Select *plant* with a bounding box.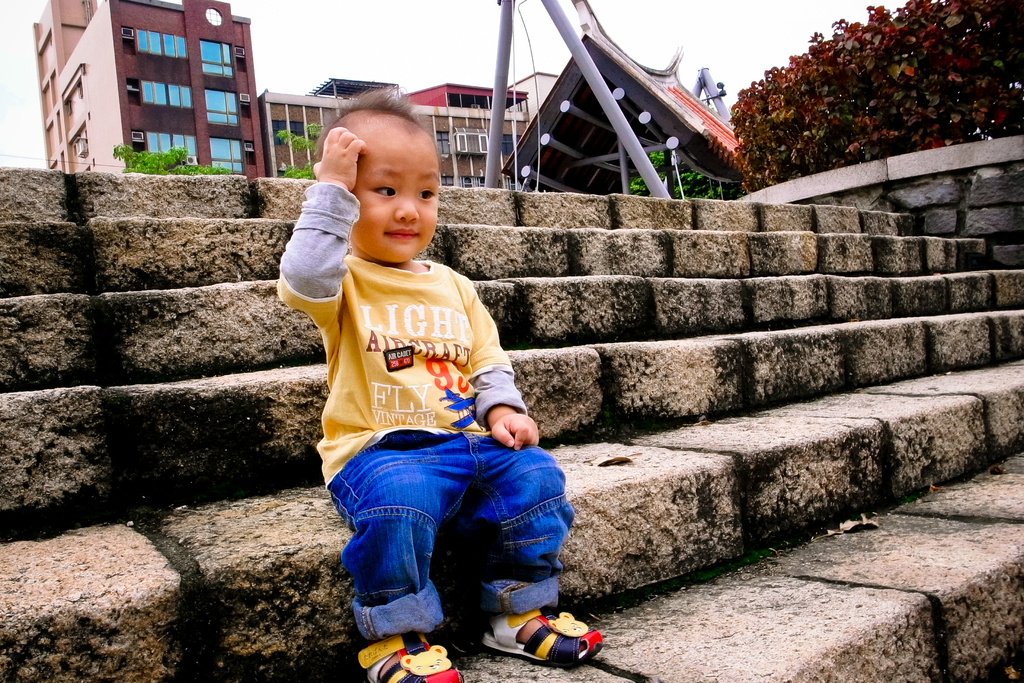
bbox(273, 124, 312, 177).
